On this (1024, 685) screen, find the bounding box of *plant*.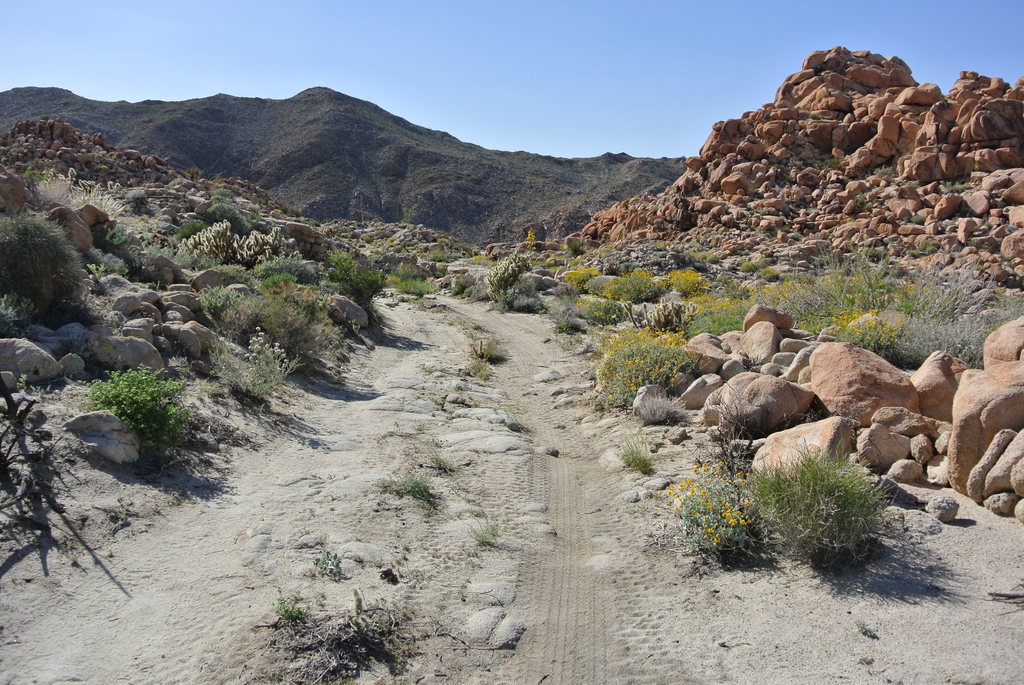
Bounding box: 874/164/894/180.
